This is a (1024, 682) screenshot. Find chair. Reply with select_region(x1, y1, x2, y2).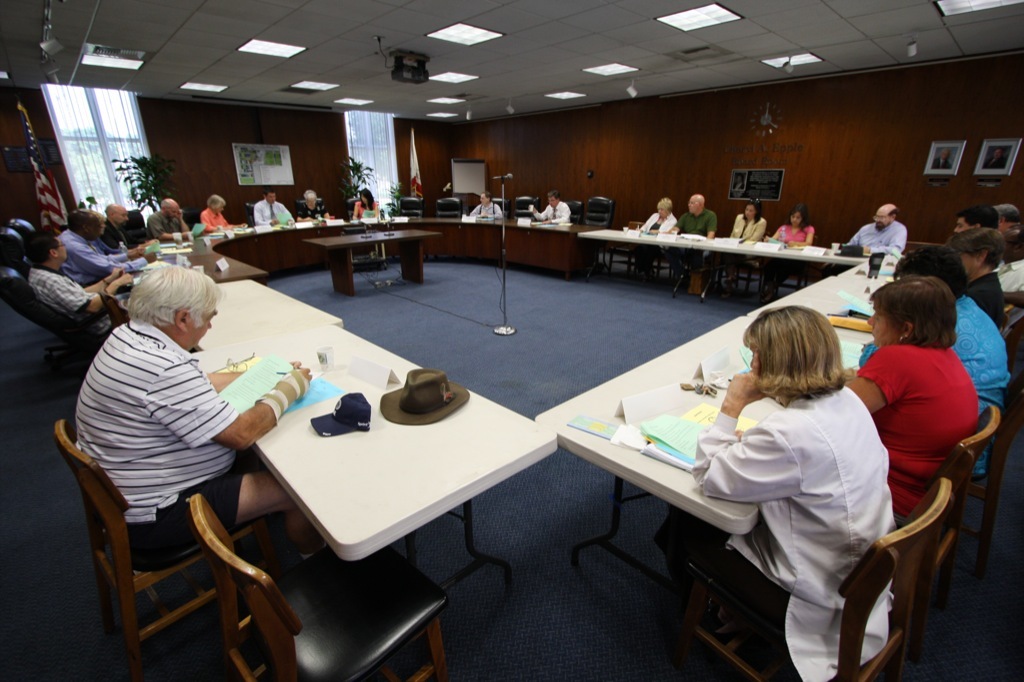
select_region(395, 196, 425, 221).
